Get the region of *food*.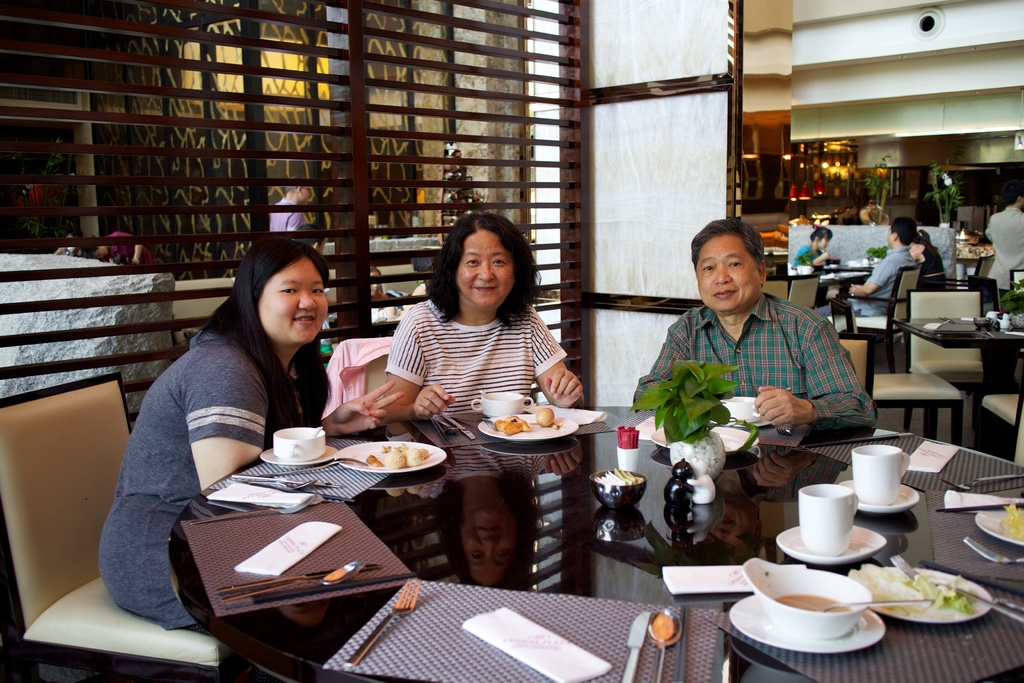
BBox(534, 408, 554, 426).
